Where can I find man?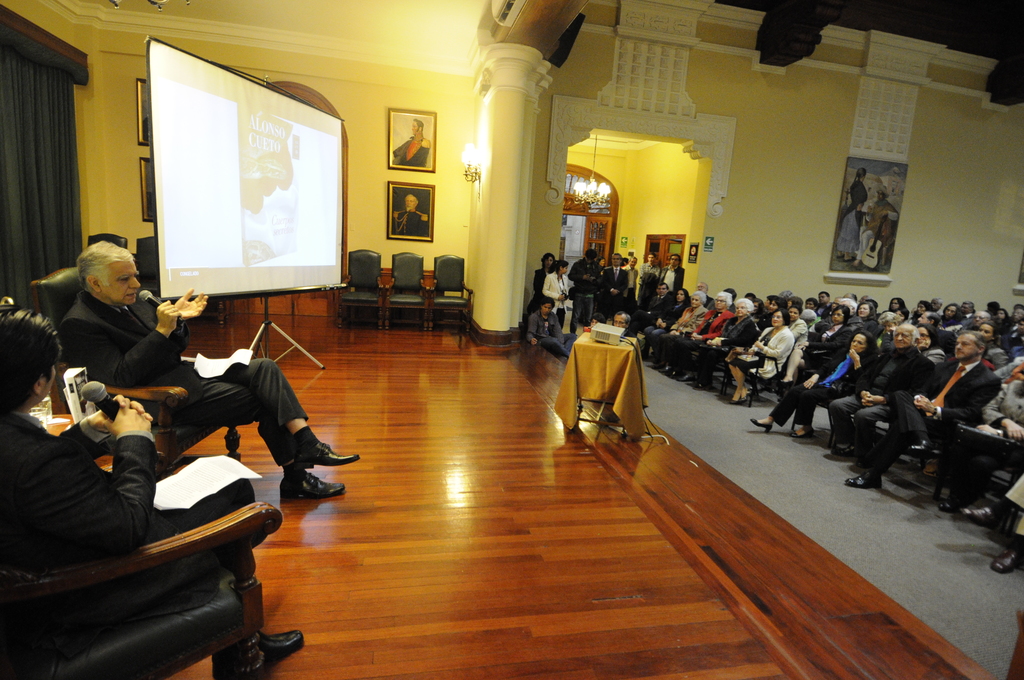
You can find it at detection(844, 321, 1000, 488).
